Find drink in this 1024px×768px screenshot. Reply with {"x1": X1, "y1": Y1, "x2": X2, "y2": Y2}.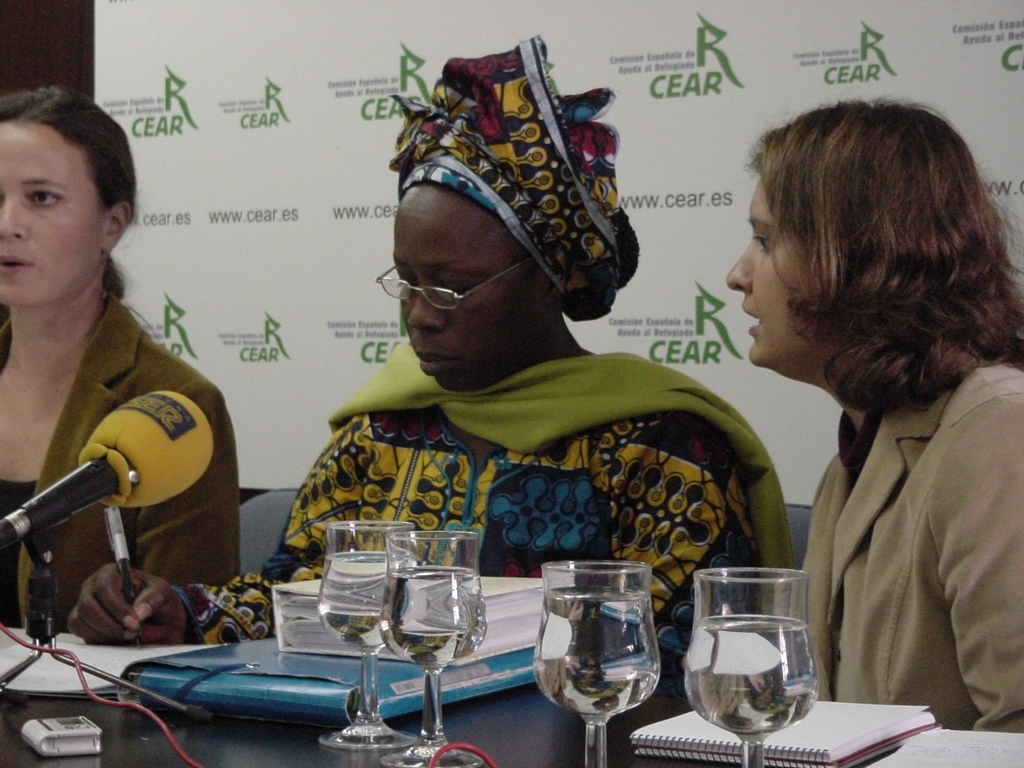
{"x1": 532, "y1": 585, "x2": 660, "y2": 716}.
